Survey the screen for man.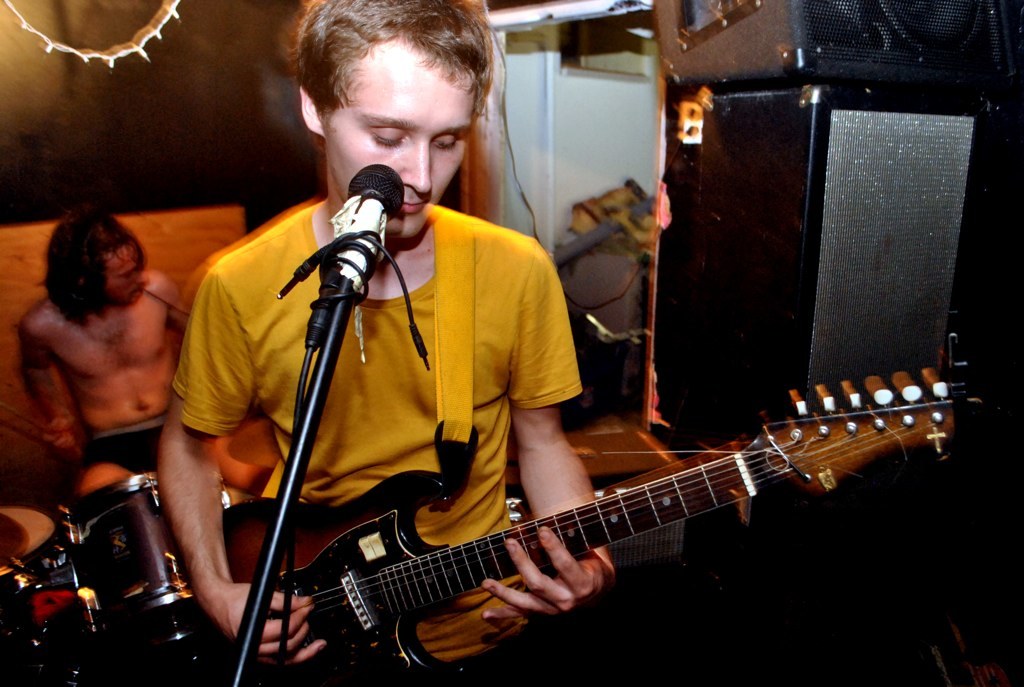
Survey found: [x1=13, y1=210, x2=236, y2=509].
